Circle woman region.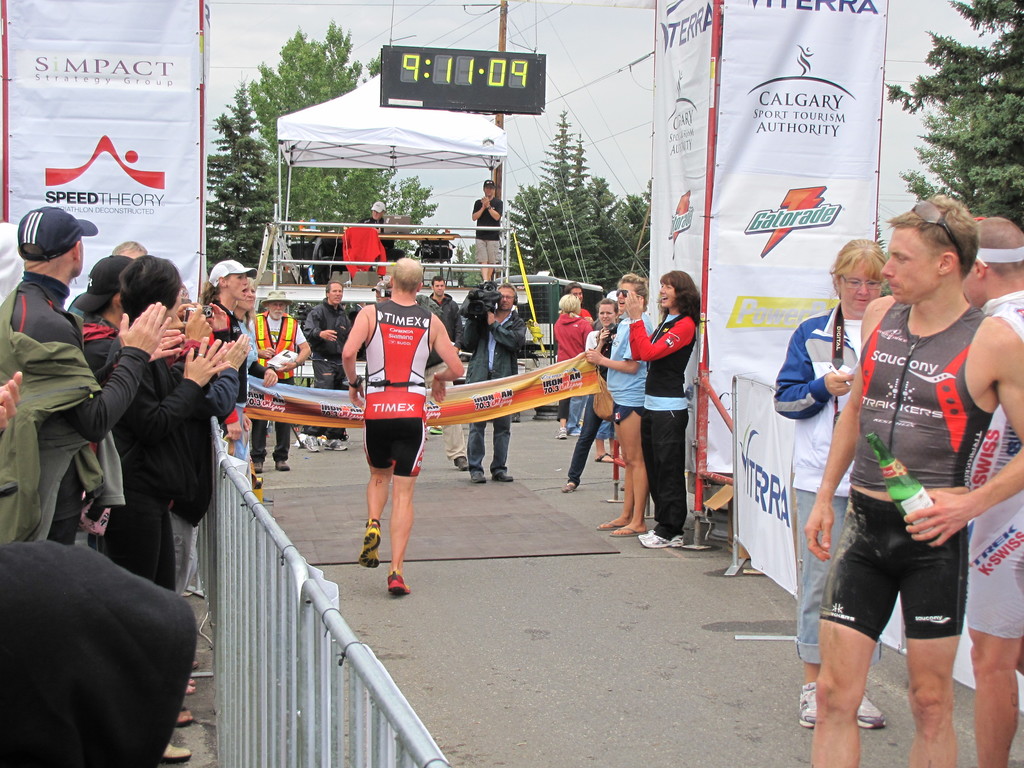
Region: [551,292,594,440].
